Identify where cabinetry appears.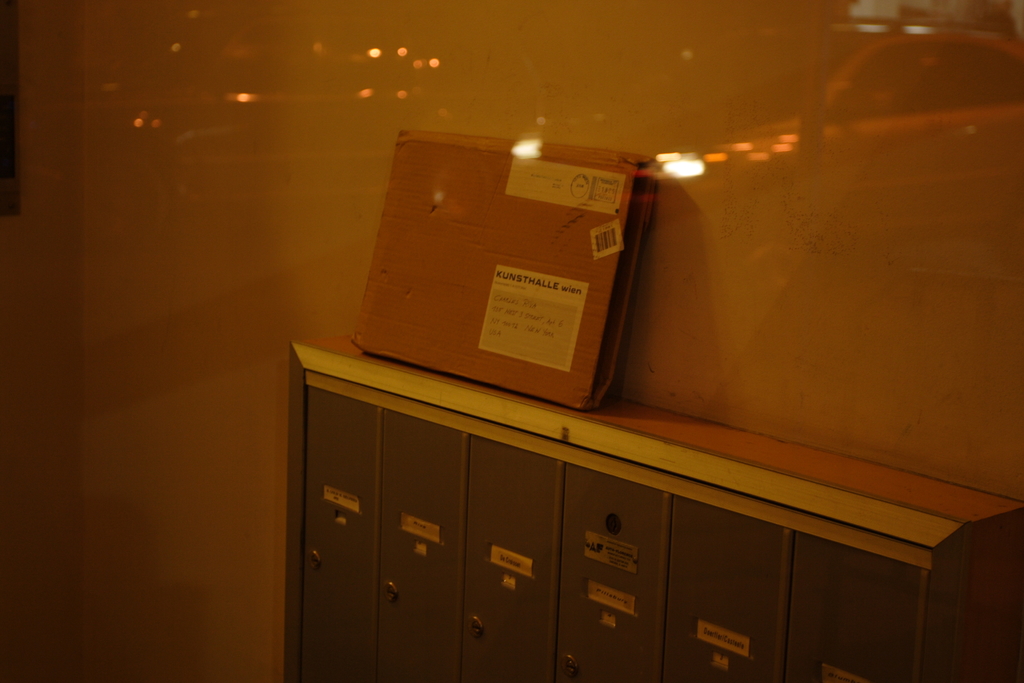
Appears at Rect(303, 375, 936, 682).
